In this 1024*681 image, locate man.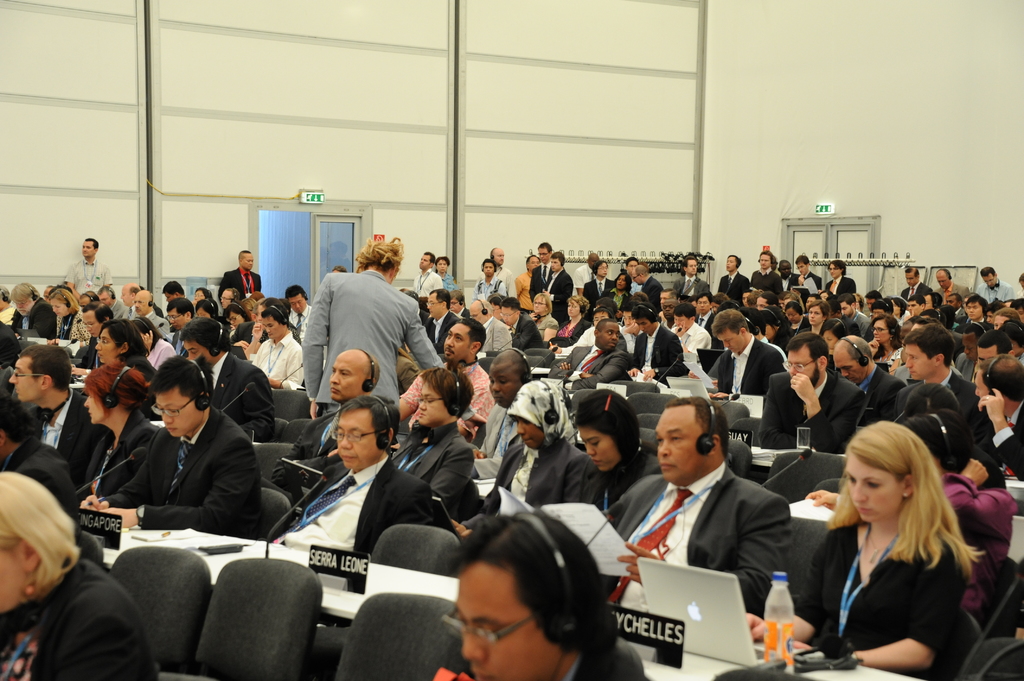
Bounding box: 469, 260, 507, 304.
